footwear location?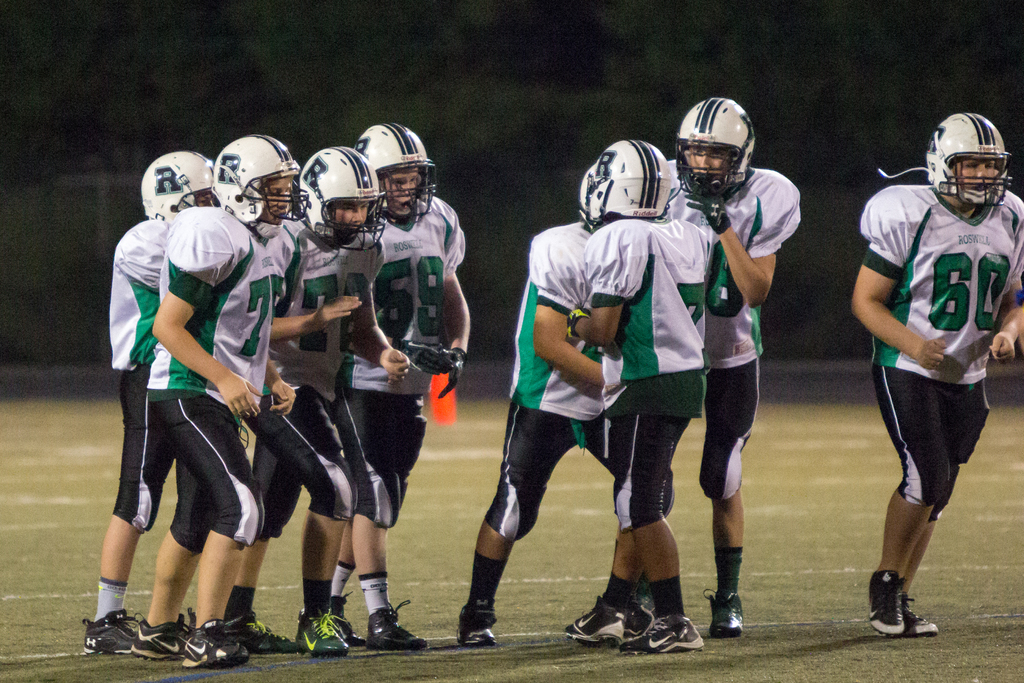
(left=702, top=588, right=746, bottom=638)
